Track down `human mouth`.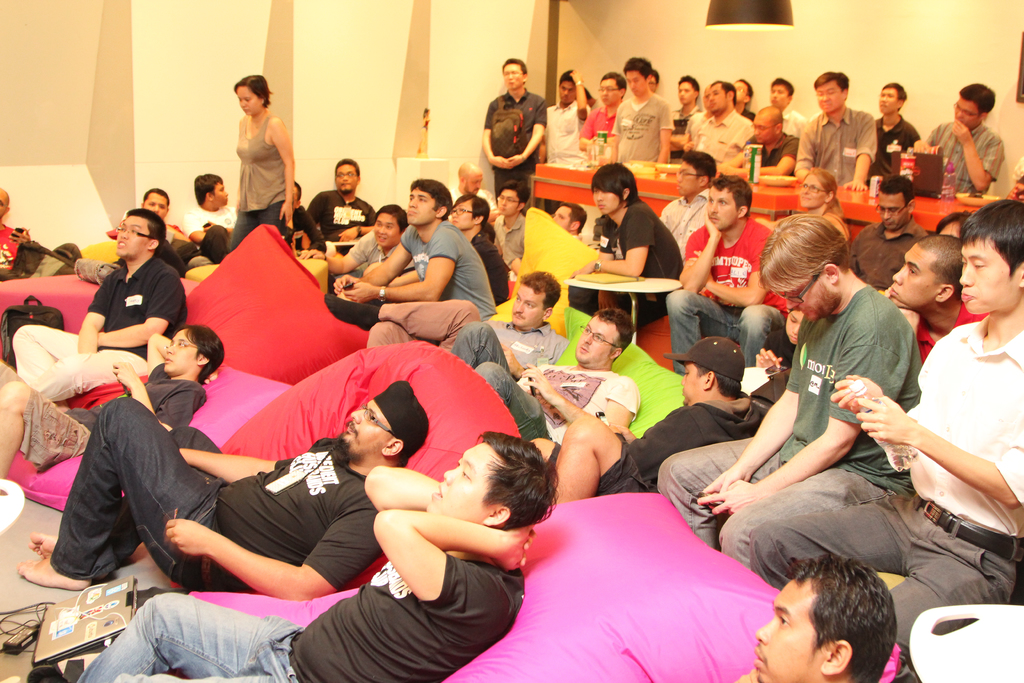
Tracked to x1=680 y1=97 x2=686 y2=101.
